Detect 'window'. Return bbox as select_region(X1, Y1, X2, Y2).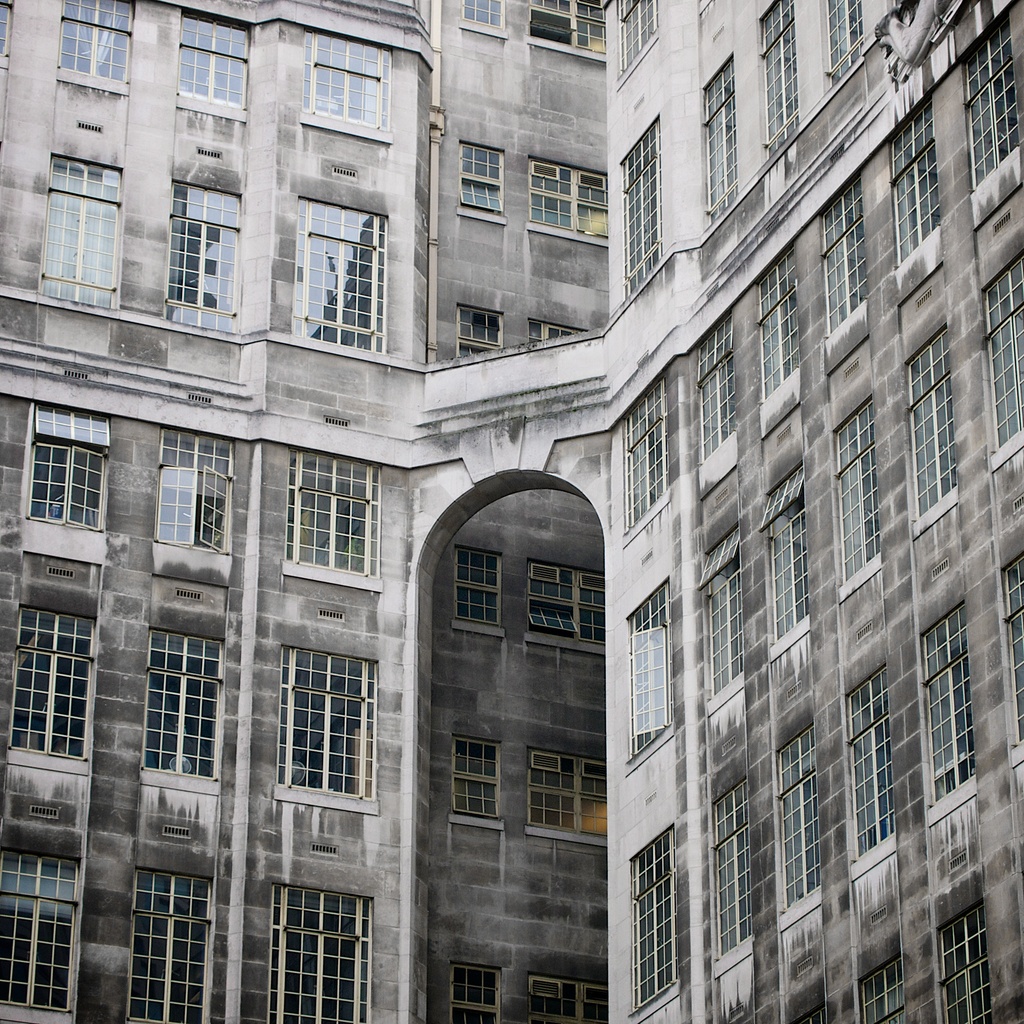
select_region(576, 0, 602, 15).
